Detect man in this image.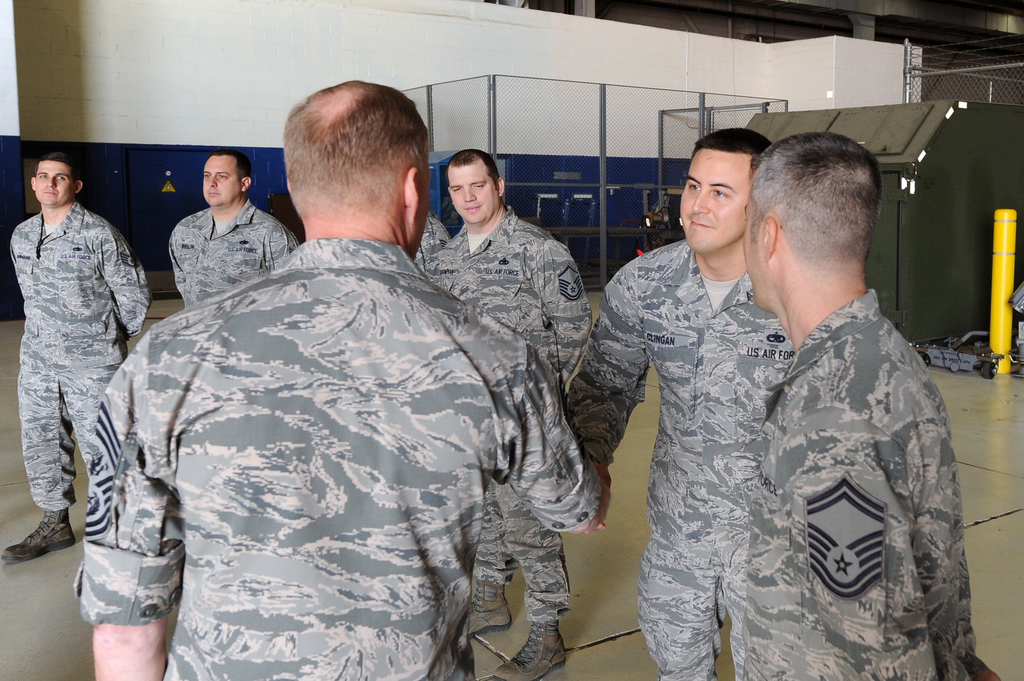
Detection: bbox(565, 127, 797, 680).
